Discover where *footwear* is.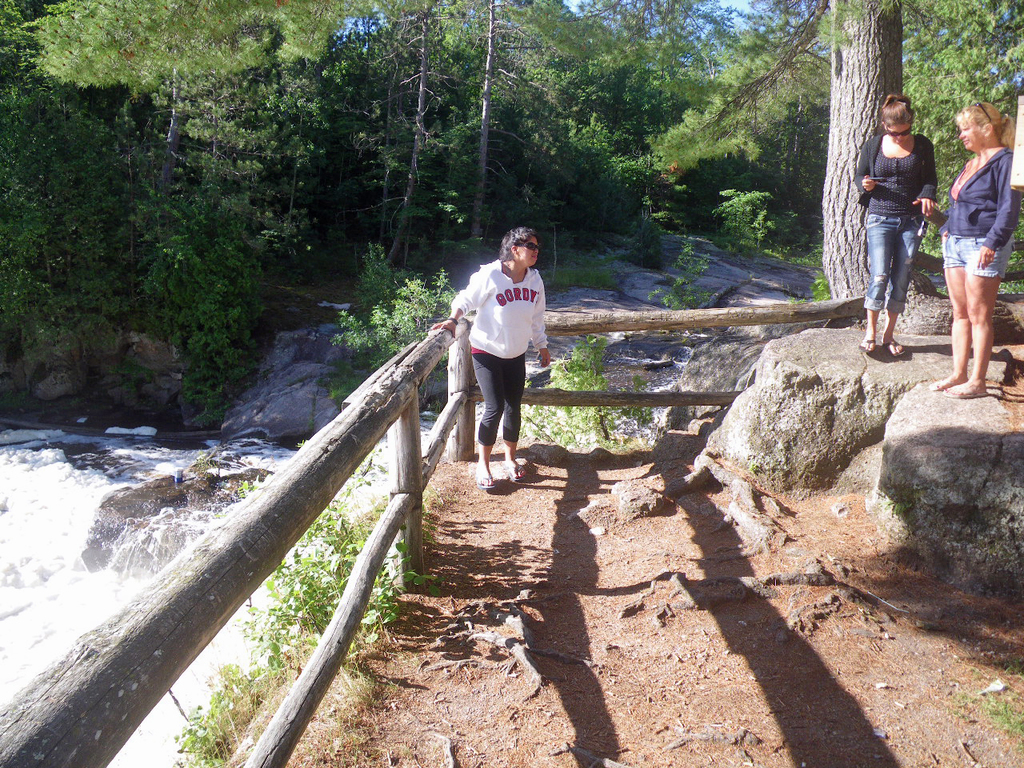
Discovered at rect(473, 474, 496, 489).
